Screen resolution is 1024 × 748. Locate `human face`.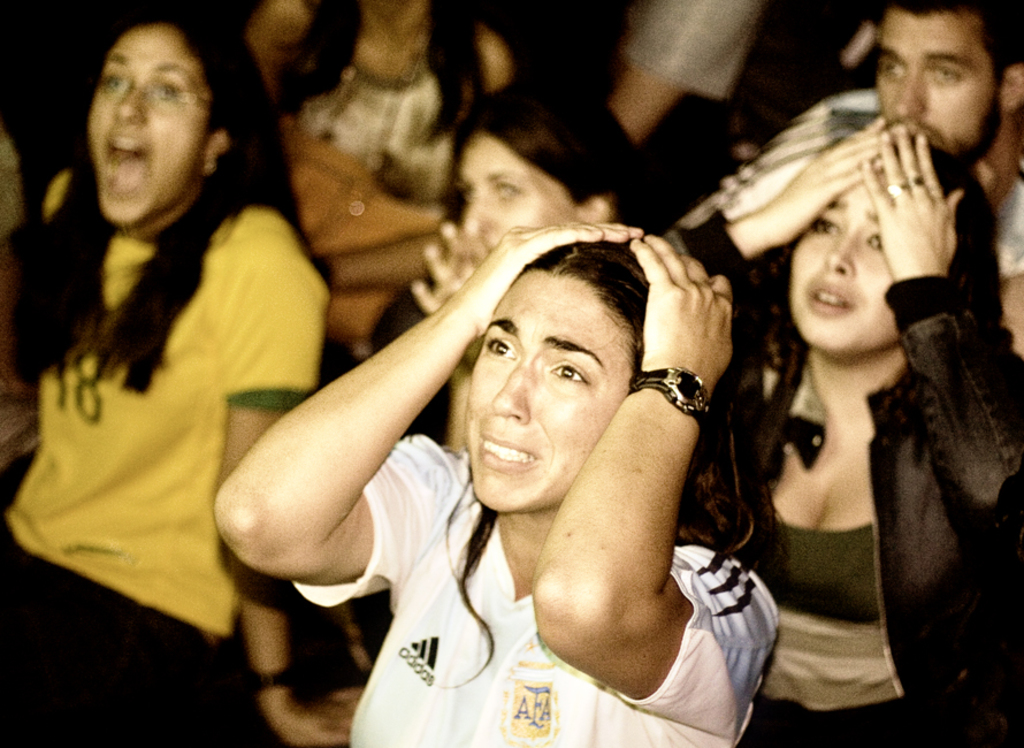
457 137 586 261.
